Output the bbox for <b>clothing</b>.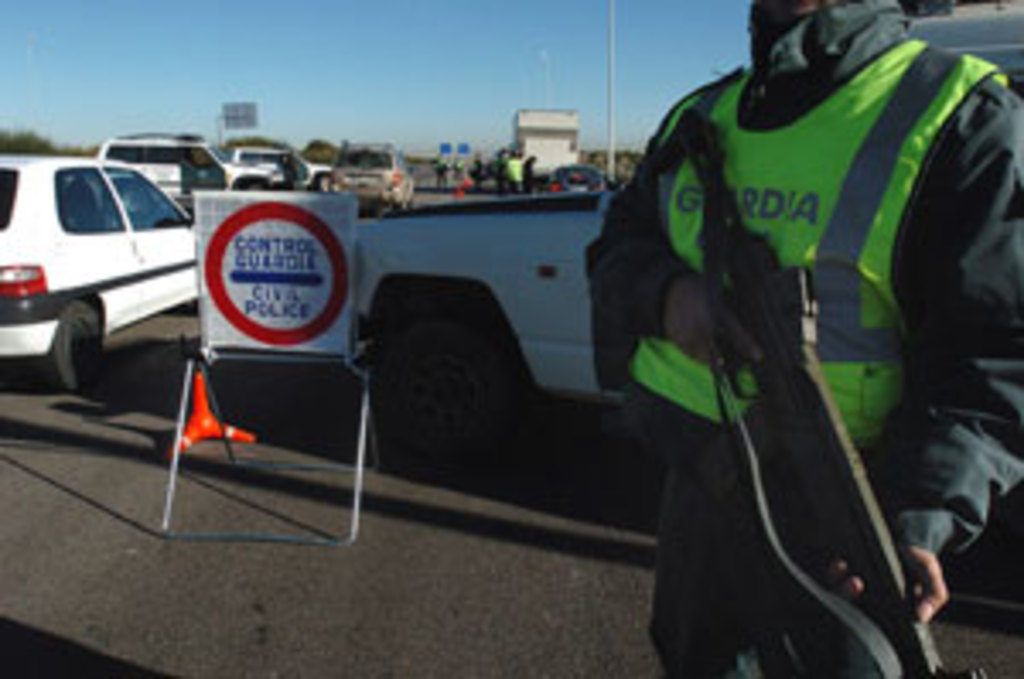
region(608, 14, 997, 678).
